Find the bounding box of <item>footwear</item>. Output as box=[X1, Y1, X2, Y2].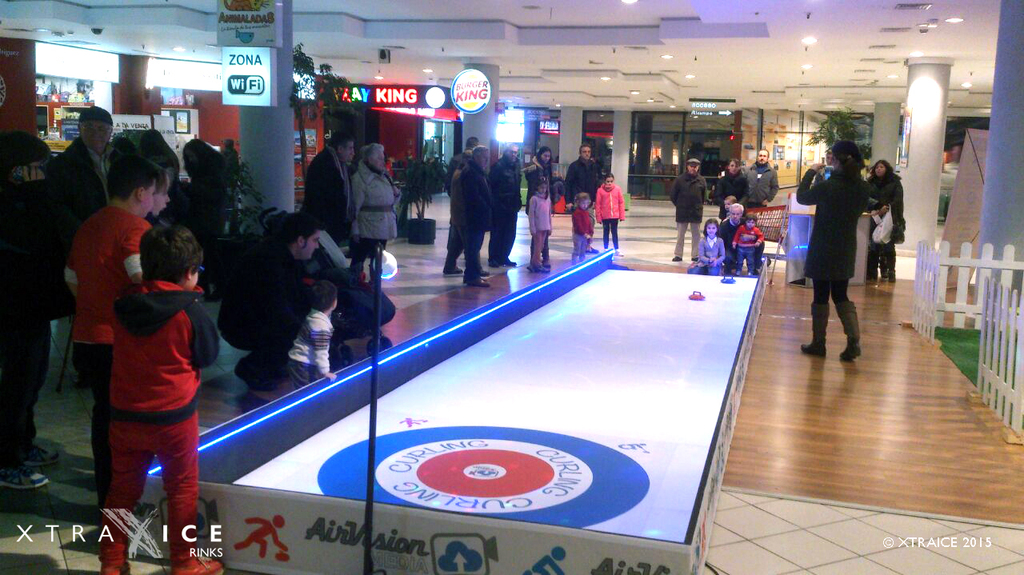
box=[443, 265, 464, 277].
